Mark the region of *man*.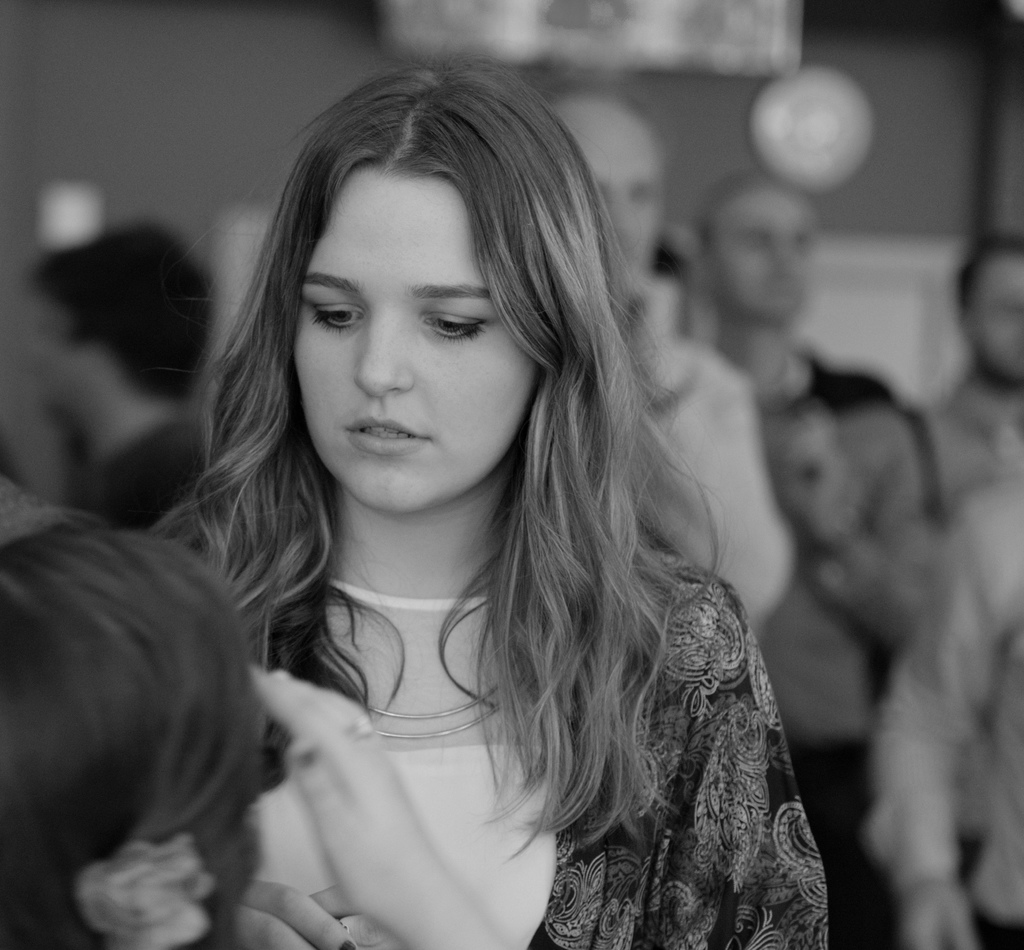
Region: (left=549, top=95, right=794, bottom=635).
